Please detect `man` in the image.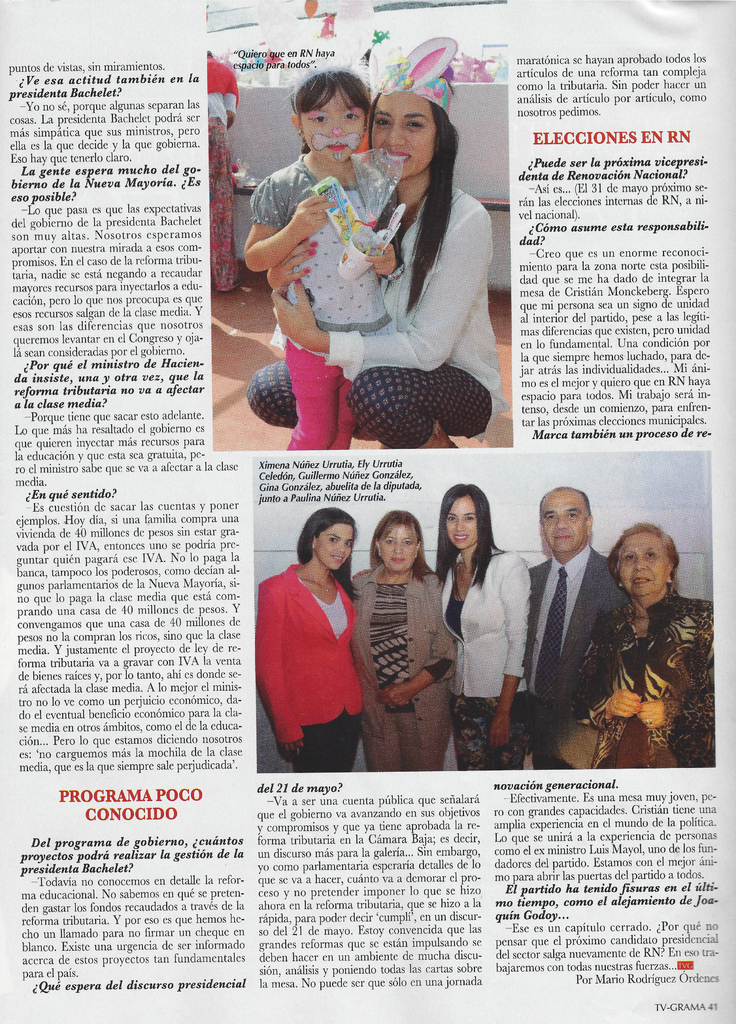
[x1=520, y1=485, x2=635, y2=737].
